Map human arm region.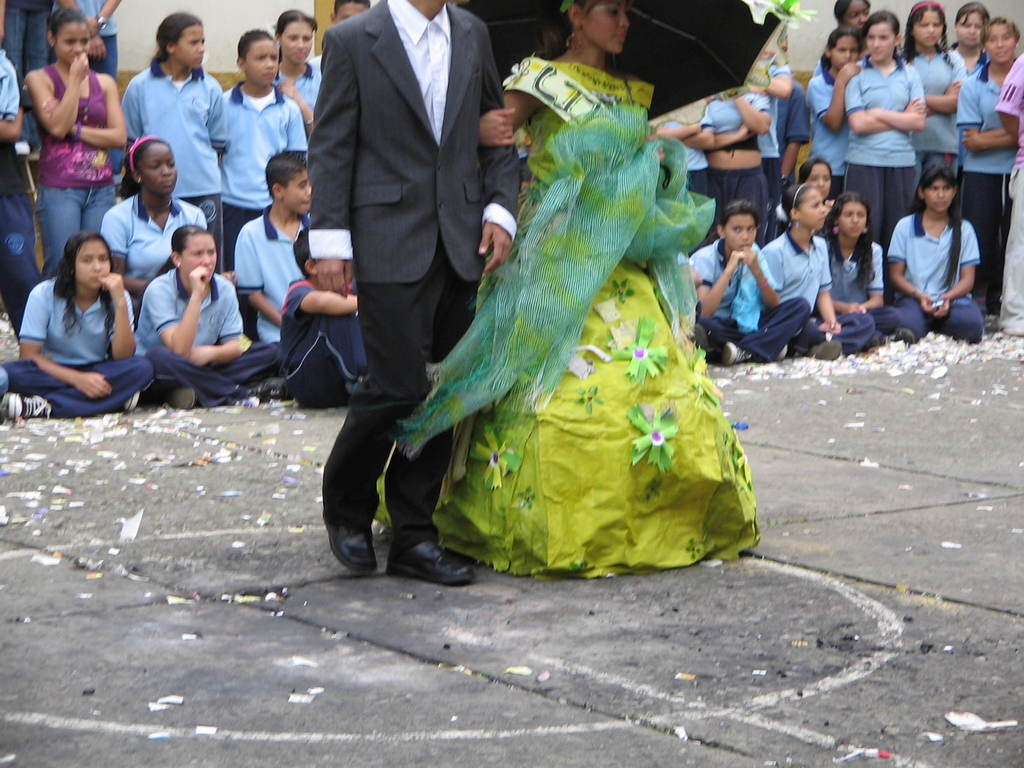
Mapped to bbox=[854, 246, 890, 315].
